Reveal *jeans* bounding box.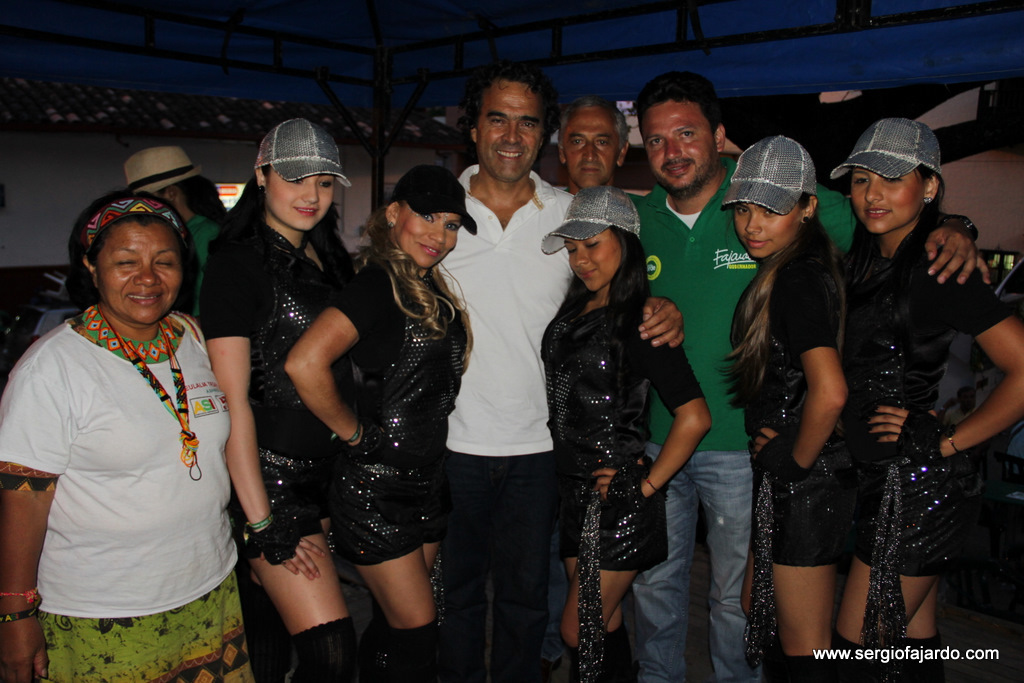
Revealed: box=[660, 440, 764, 672].
